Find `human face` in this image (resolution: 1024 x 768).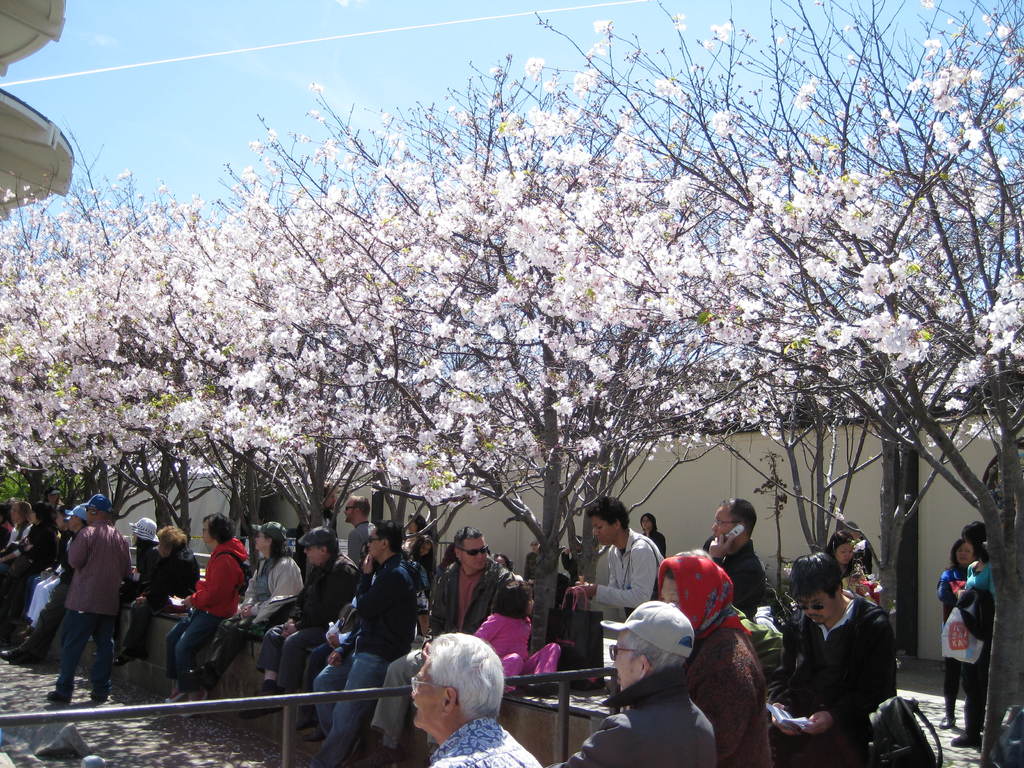
x1=612, y1=639, x2=635, y2=691.
